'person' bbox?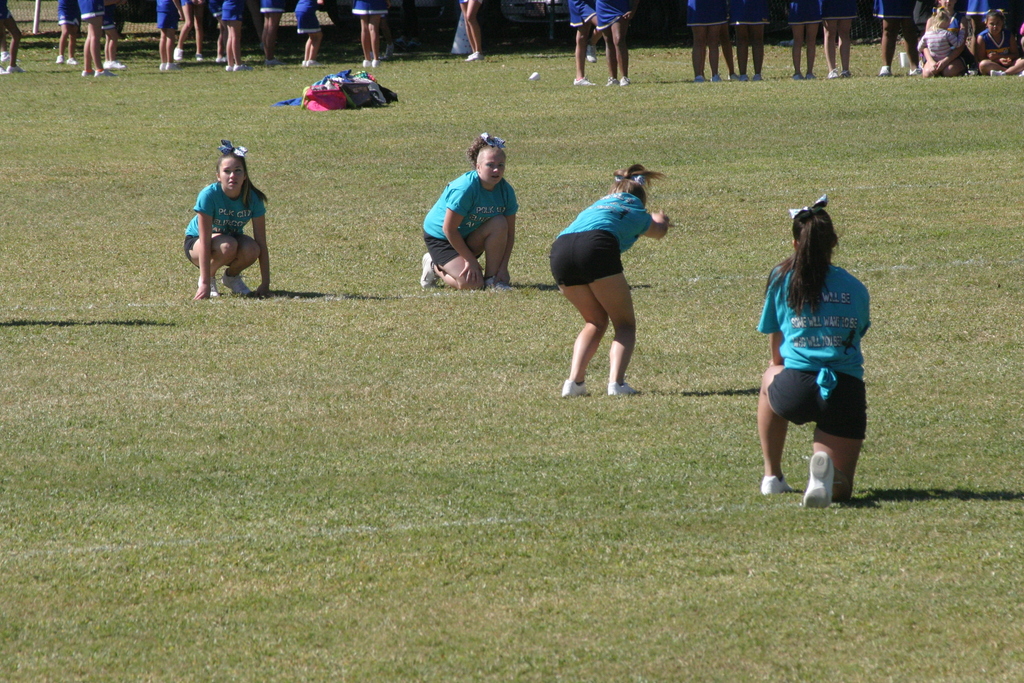
locate(757, 194, 871, 502)
